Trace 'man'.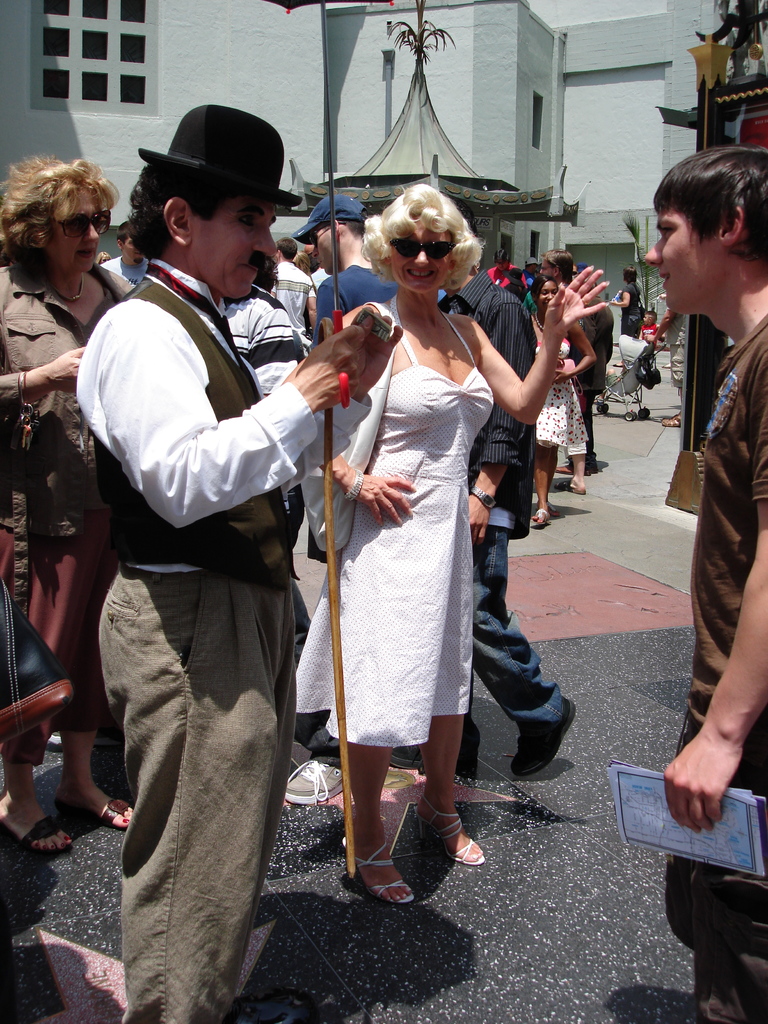
Traced to pyautogui.locateOnScreen(291, 194, 401, 349).
